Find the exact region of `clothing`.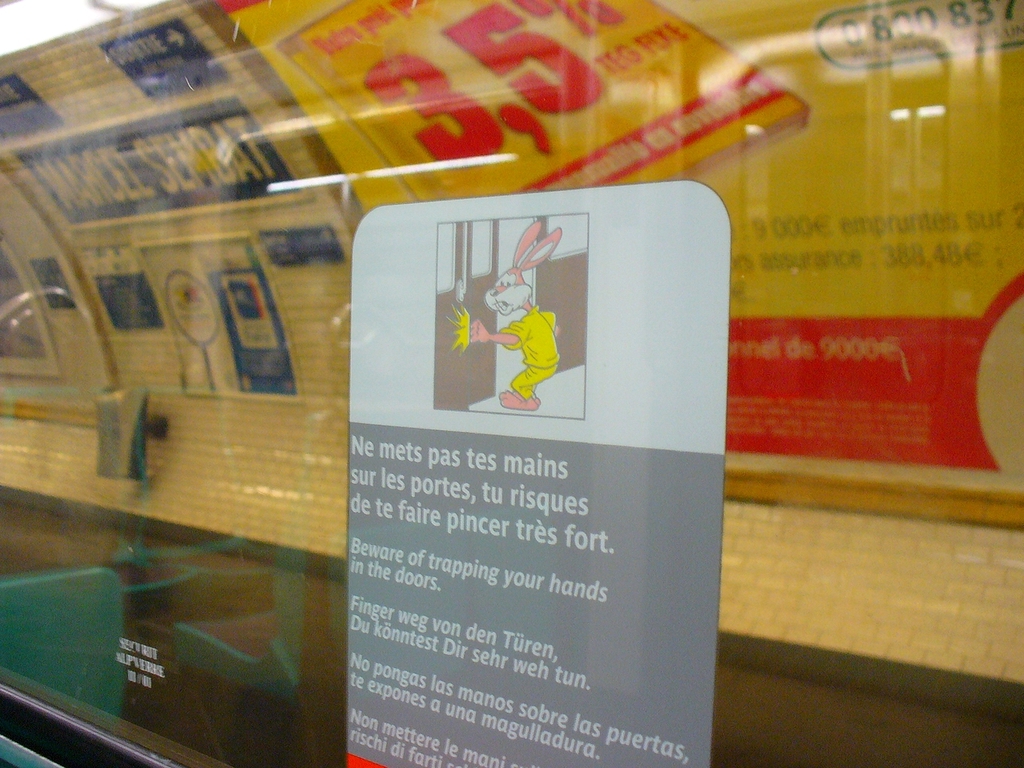
Exact region: [500, 304, 564, 399].
